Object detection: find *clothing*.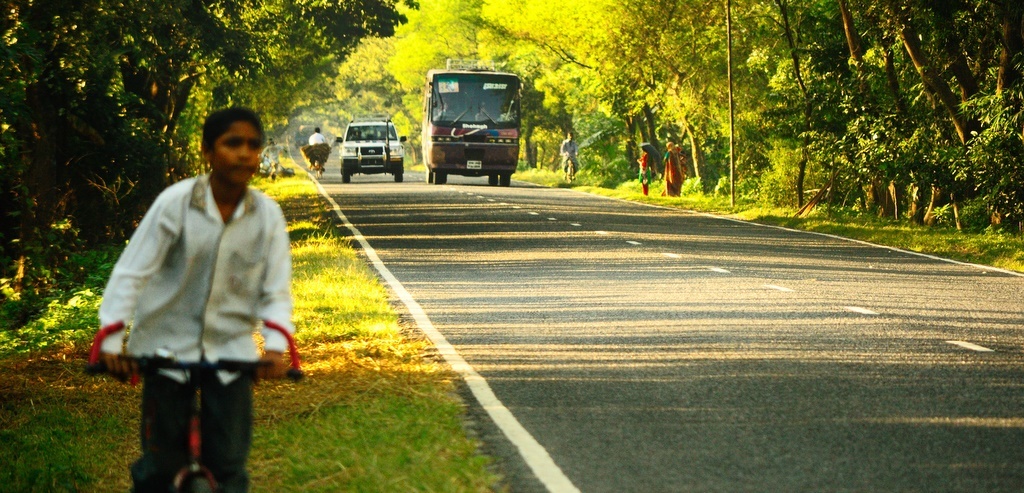
region(558, 139, 578, 173).
